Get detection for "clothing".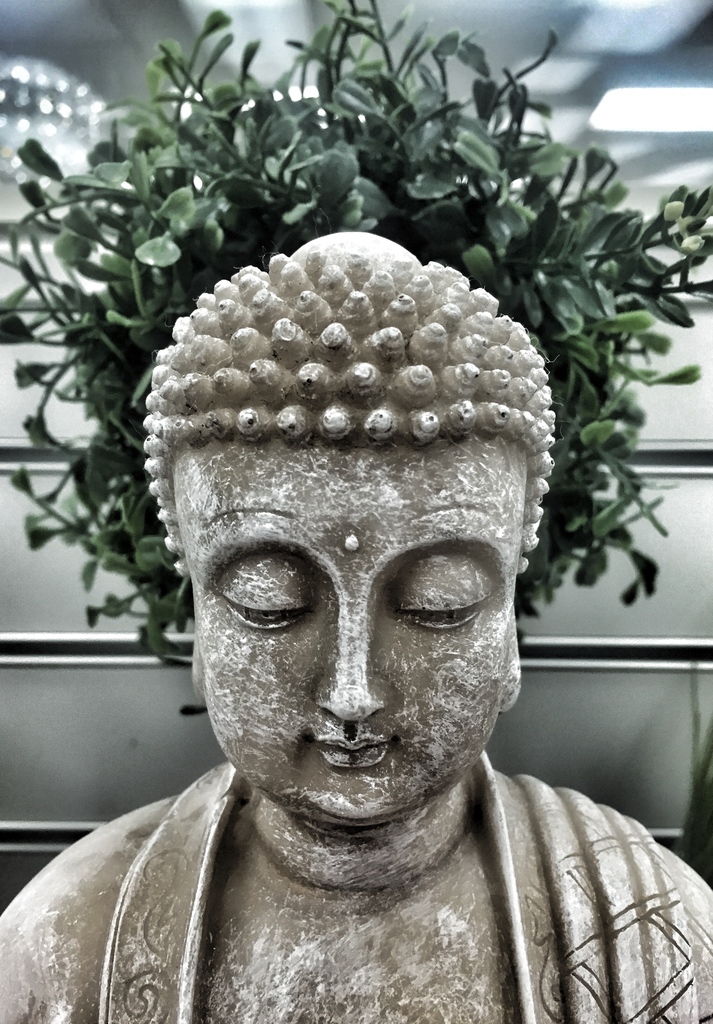
Detection: (x1=34, y1=723, x2=712, y2=1014).
